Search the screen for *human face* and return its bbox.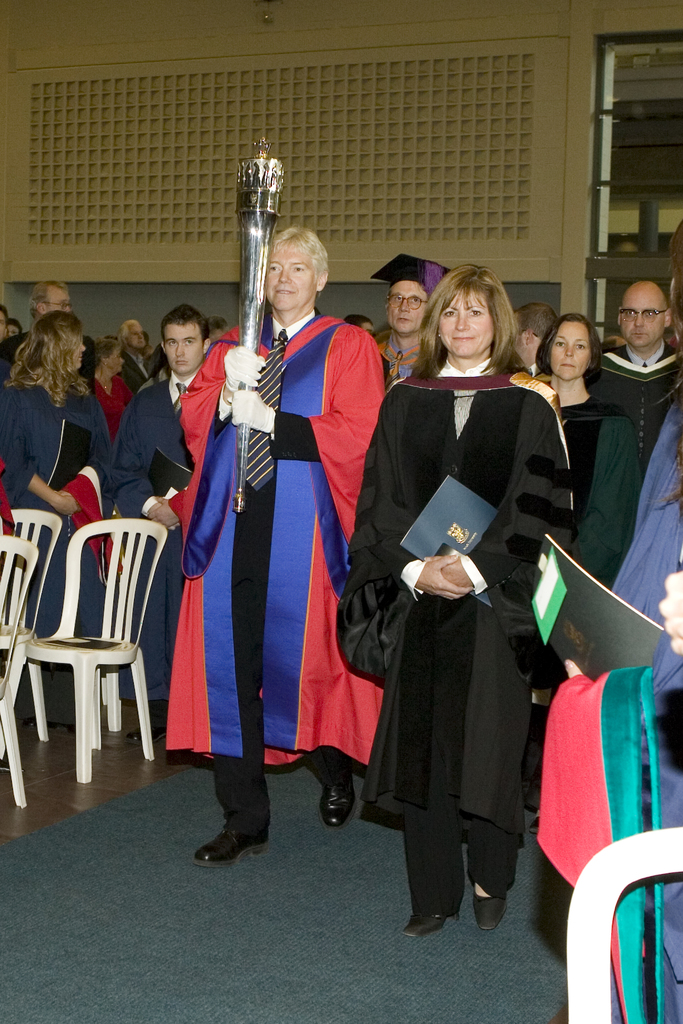
Found: locate(440, 288, 499, 360).
